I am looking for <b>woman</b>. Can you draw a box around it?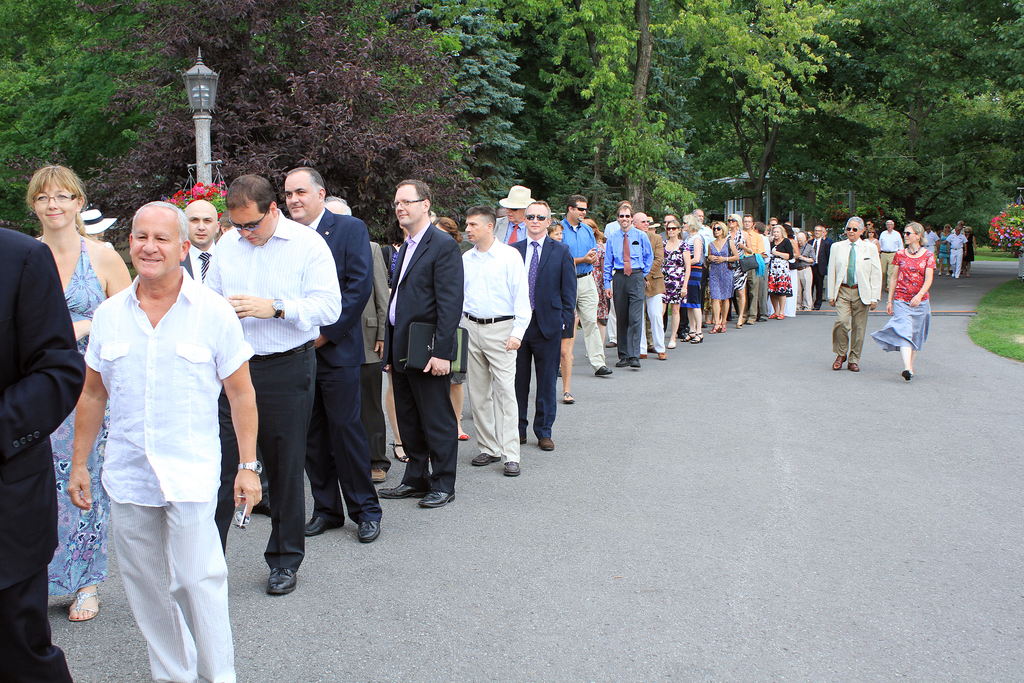
Sure, the bounding box is (548, 218, 576, 403).
